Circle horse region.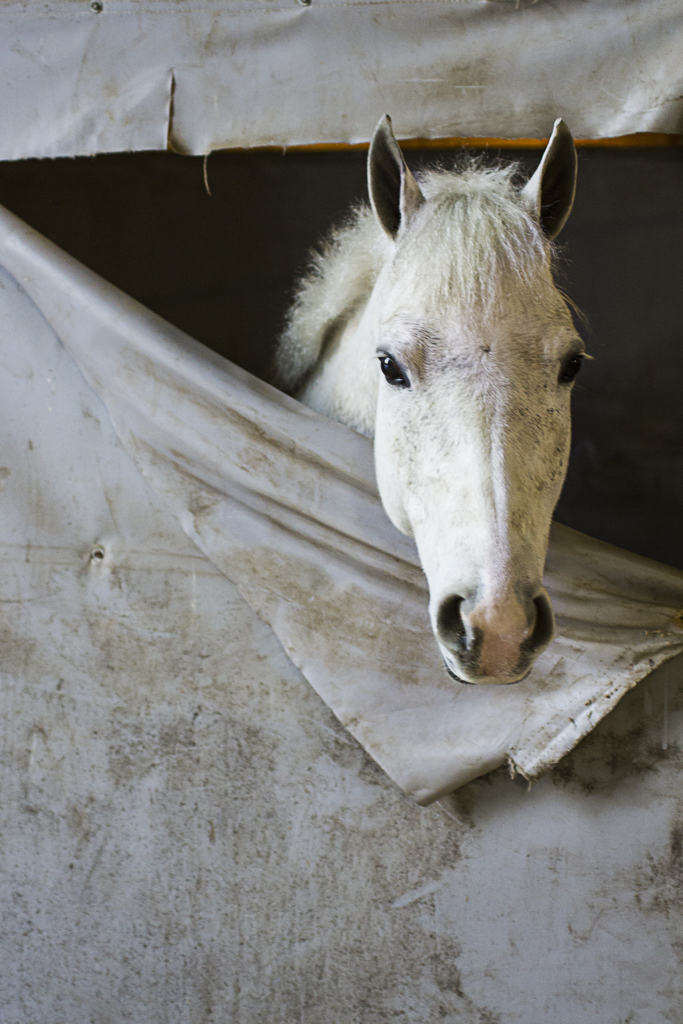
Region: box=[267, 104, 600, 691].
